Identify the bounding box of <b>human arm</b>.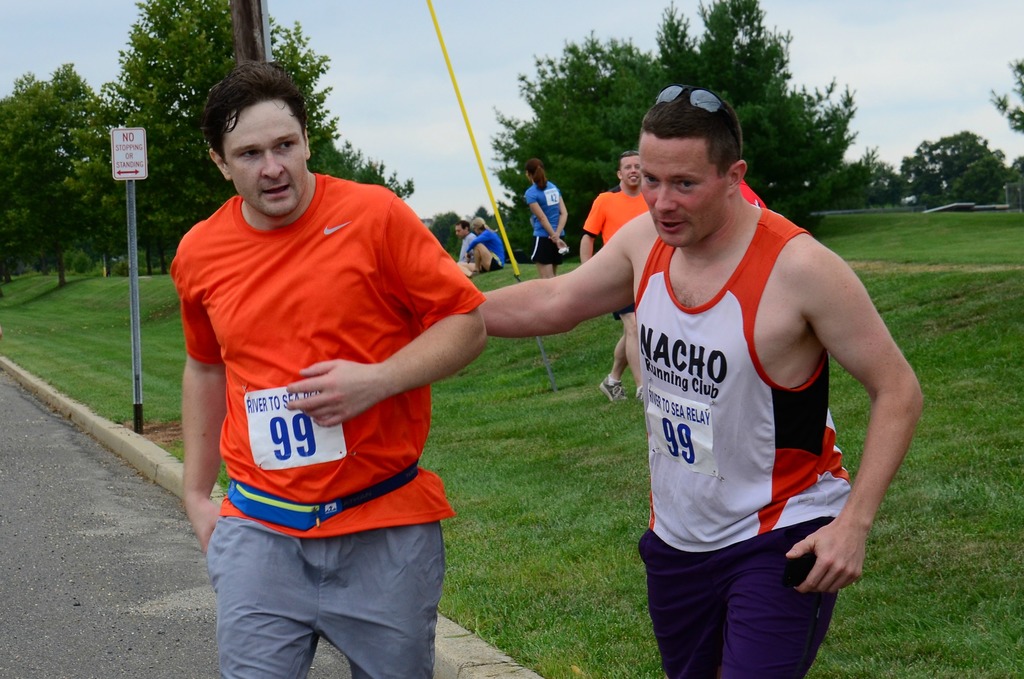
bbox=[460, 227, 492, 265].
